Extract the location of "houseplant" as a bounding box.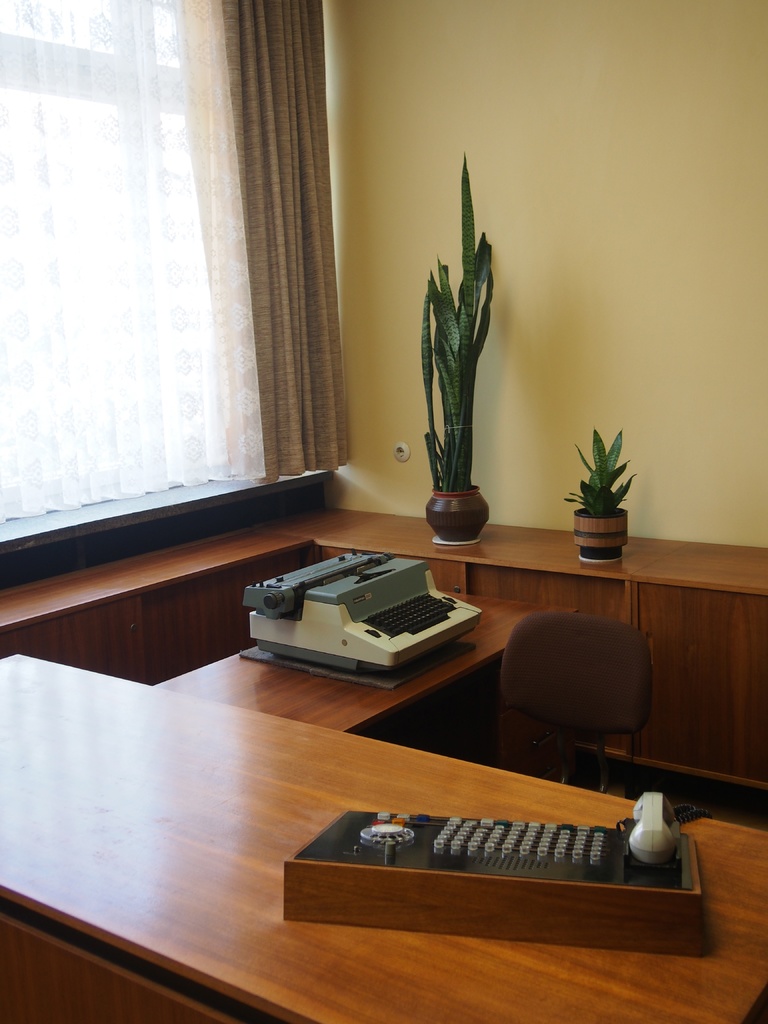
x1=413, y1=147, x2=499, y2=543.
